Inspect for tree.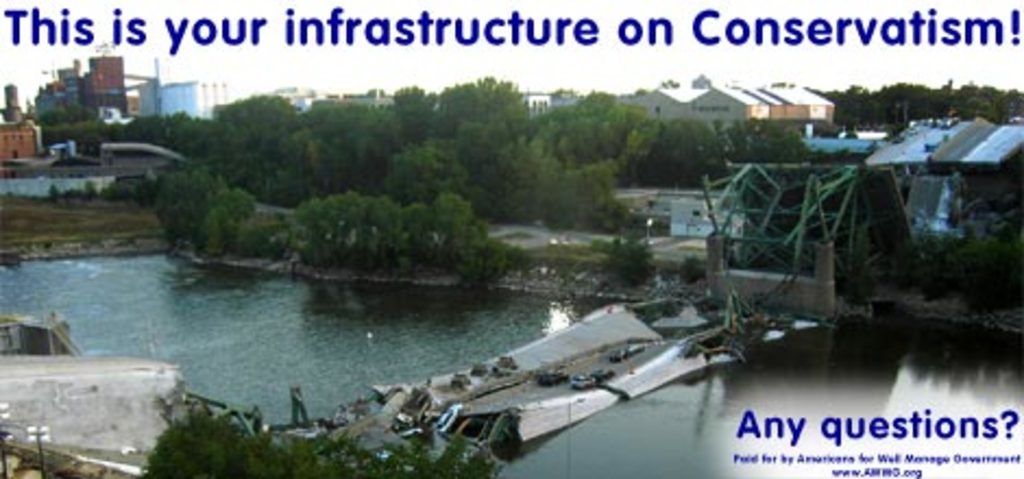
Inspection: locate(726, 118, 810, 163).
